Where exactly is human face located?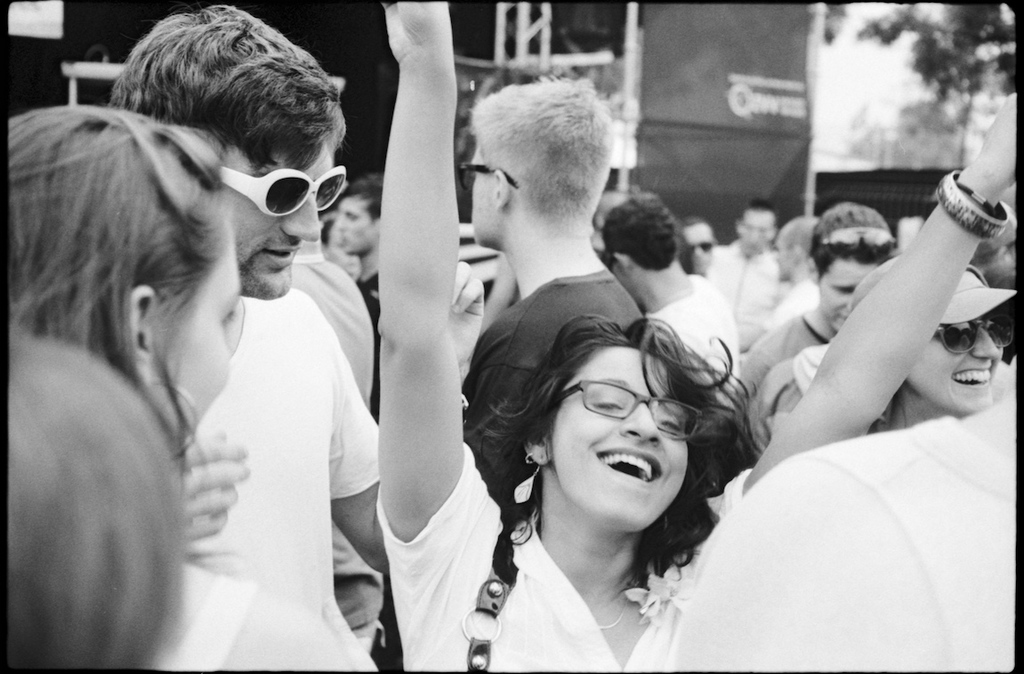
Its bounding box is 334,196,377,258.
